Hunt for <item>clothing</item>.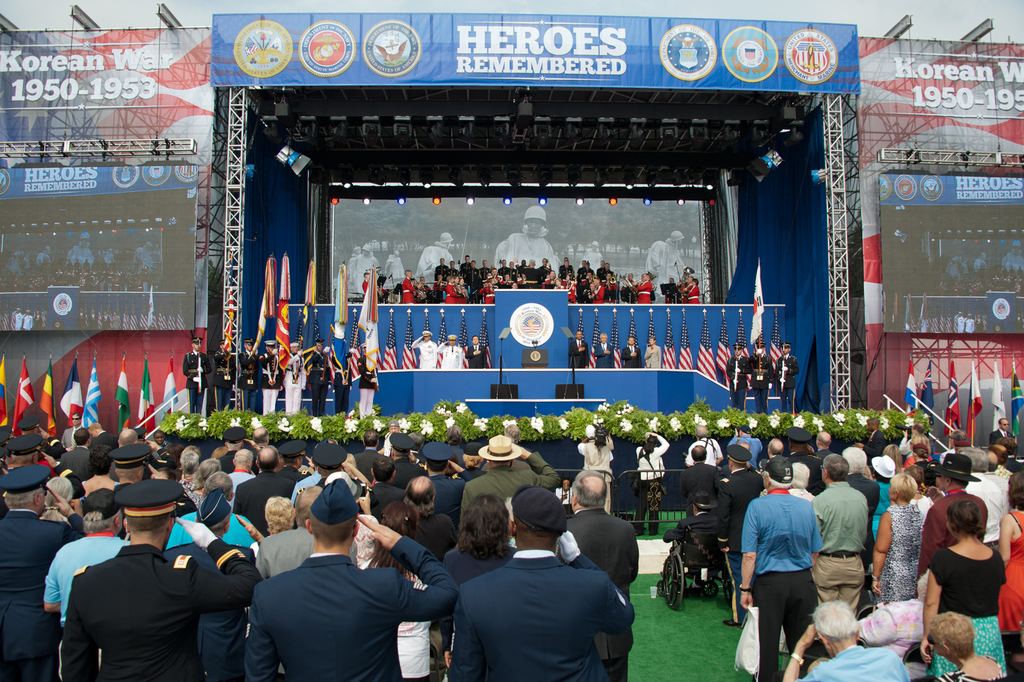
Hunted down at 59,444,95,477.
